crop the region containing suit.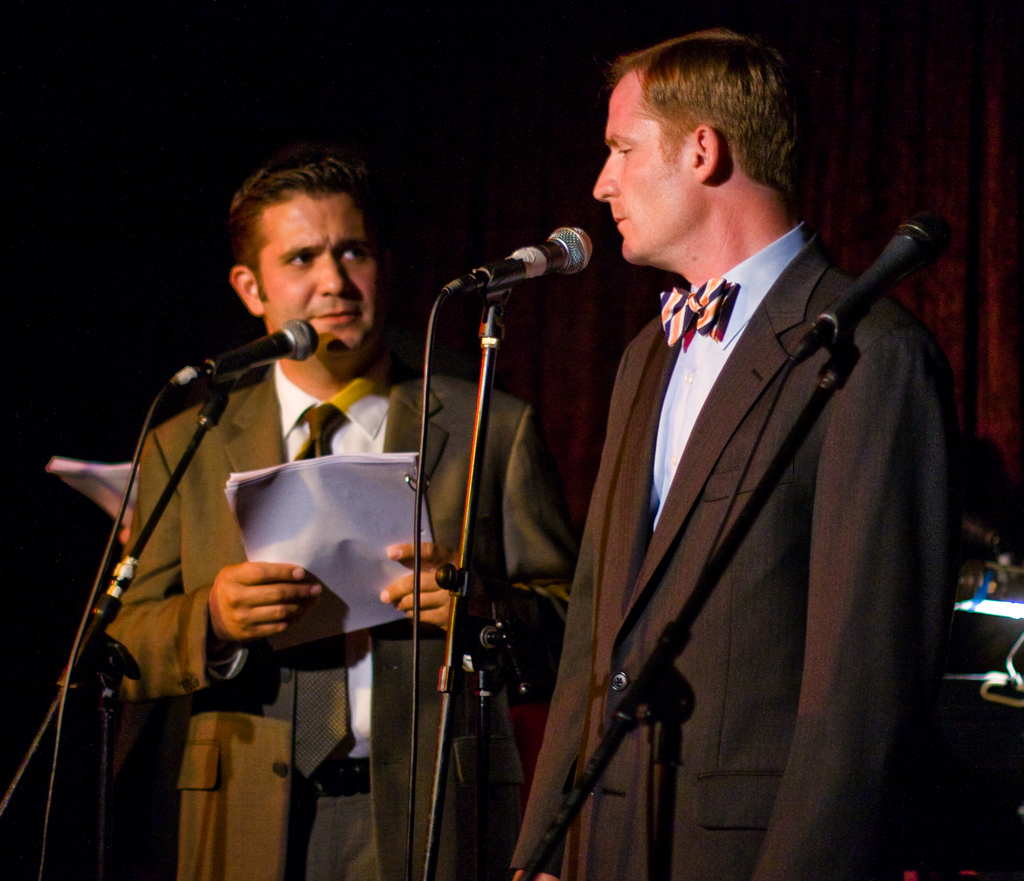
Crop region: [493,120,970,831].
